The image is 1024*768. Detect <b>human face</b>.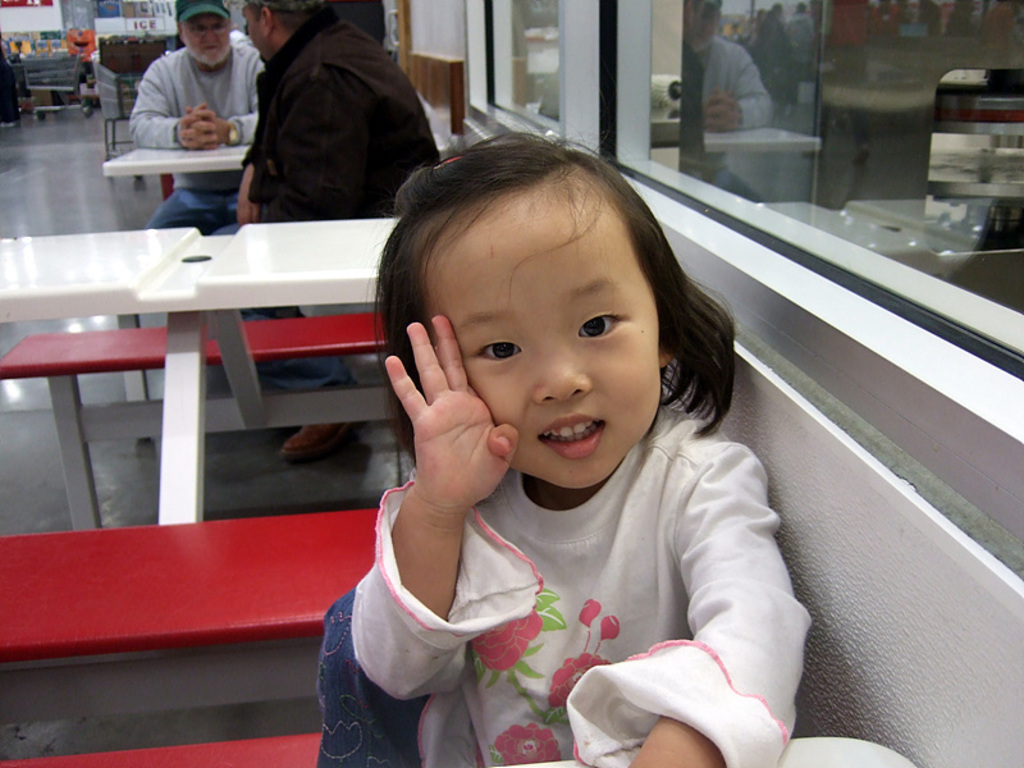
Detection: 421 200 663 493.
